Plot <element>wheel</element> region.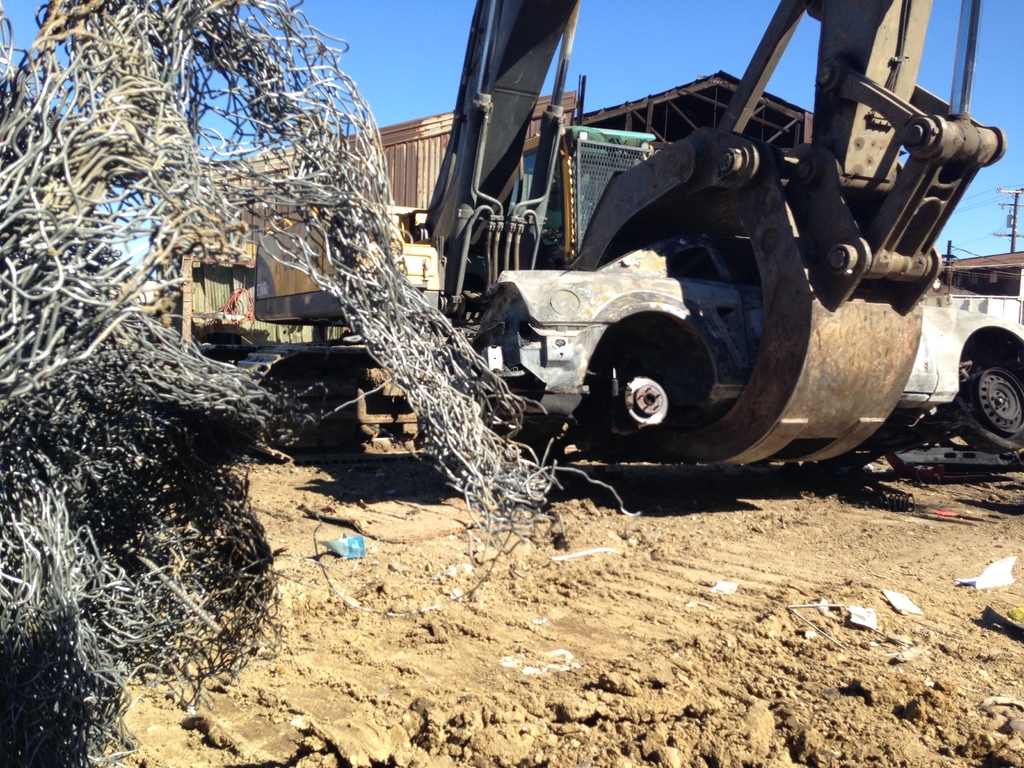
Plotted at <bbox>481, 147, 863, 471</bbox>.
